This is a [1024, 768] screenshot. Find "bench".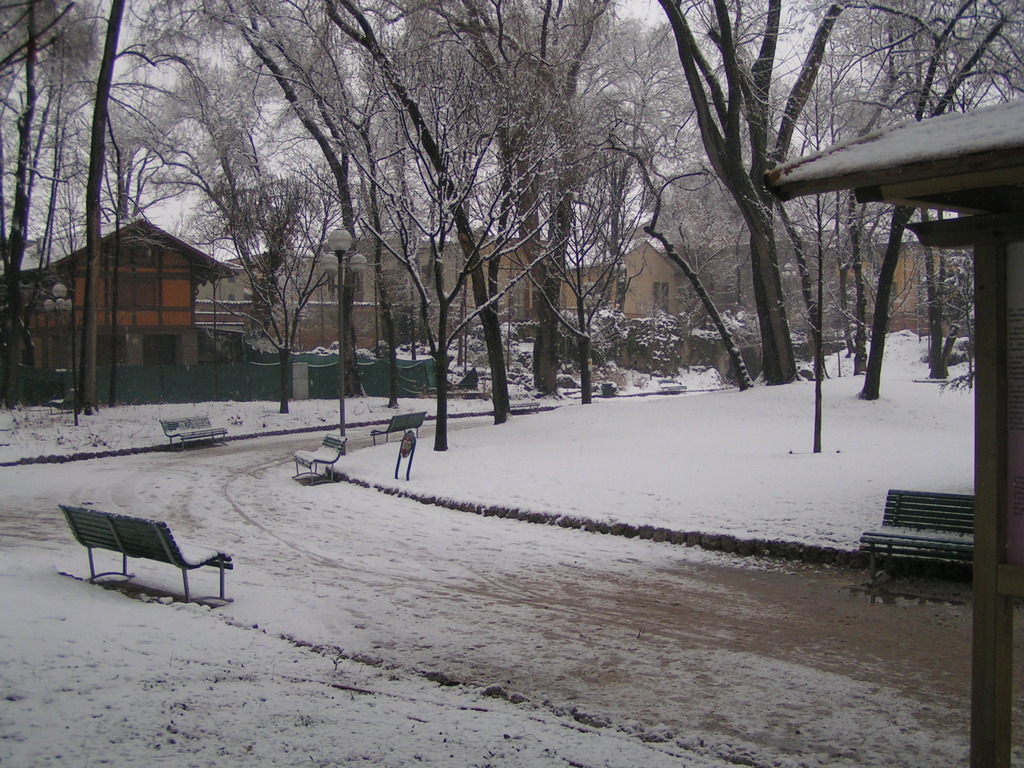
Bounding box: box(154, 413, 230, 452).
